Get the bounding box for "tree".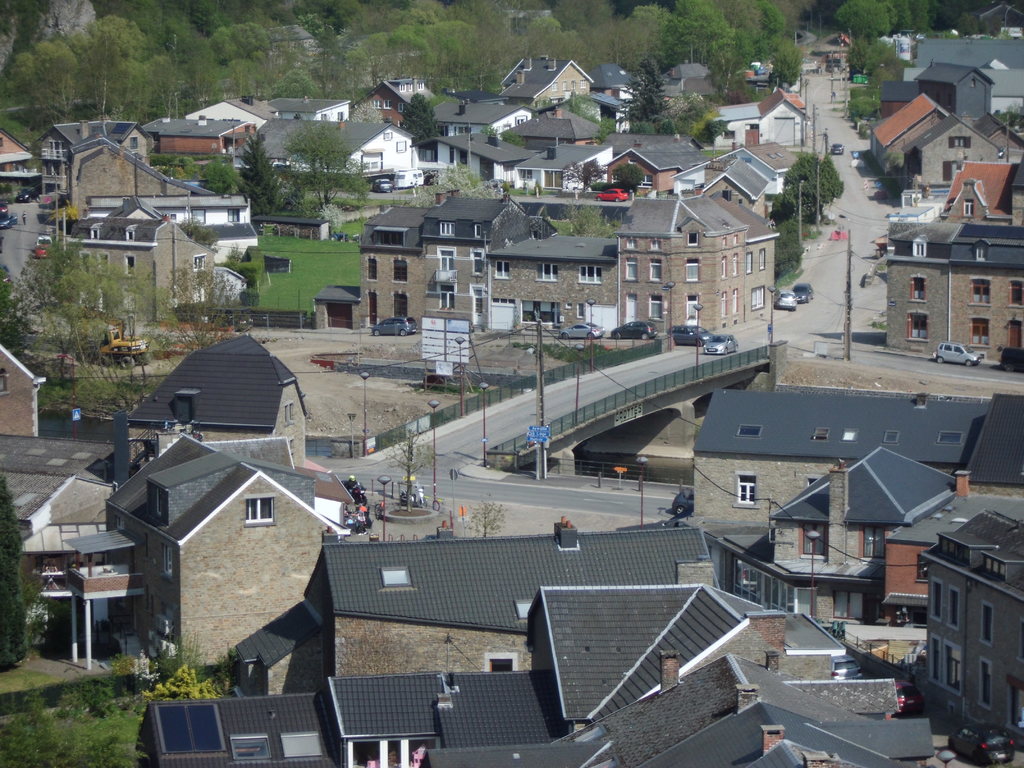
detection(755, 3, 789, 51).
